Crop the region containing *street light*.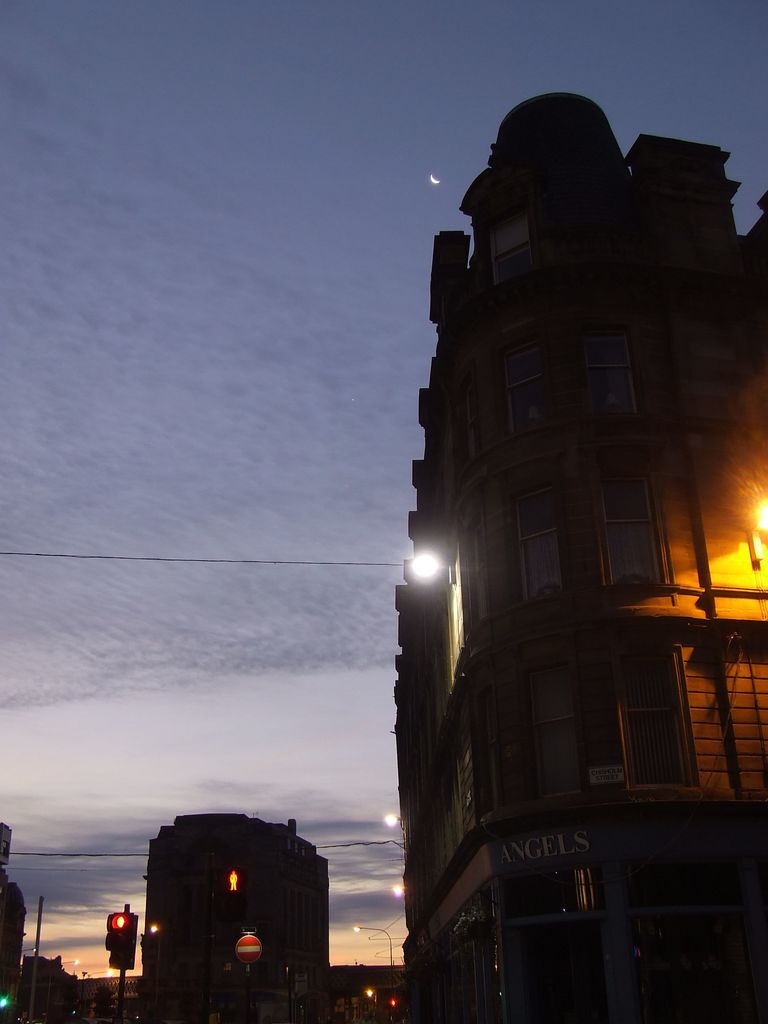
Crop region: [58, 959, 88, 966].
